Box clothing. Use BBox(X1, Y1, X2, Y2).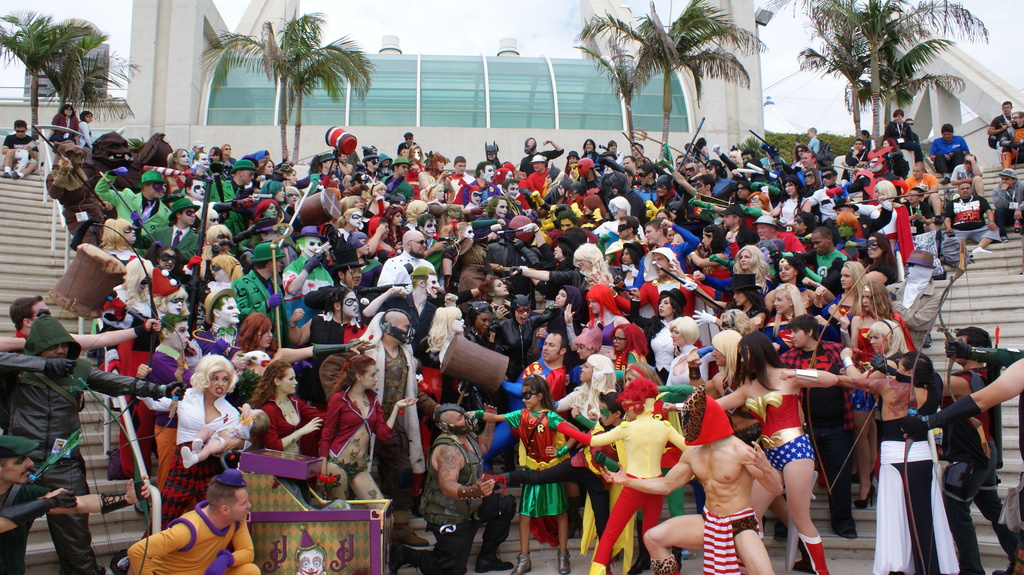
BBox(524, 146, 564, 170).
